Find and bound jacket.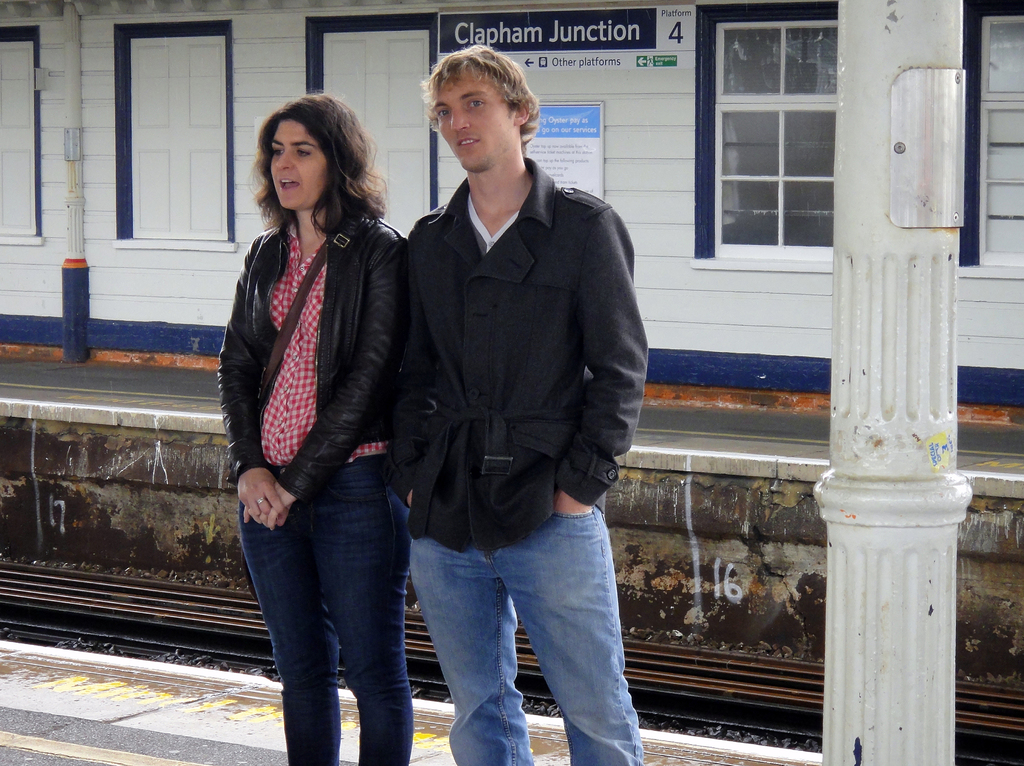
Bound: locate(400, 159, 650, 552).
